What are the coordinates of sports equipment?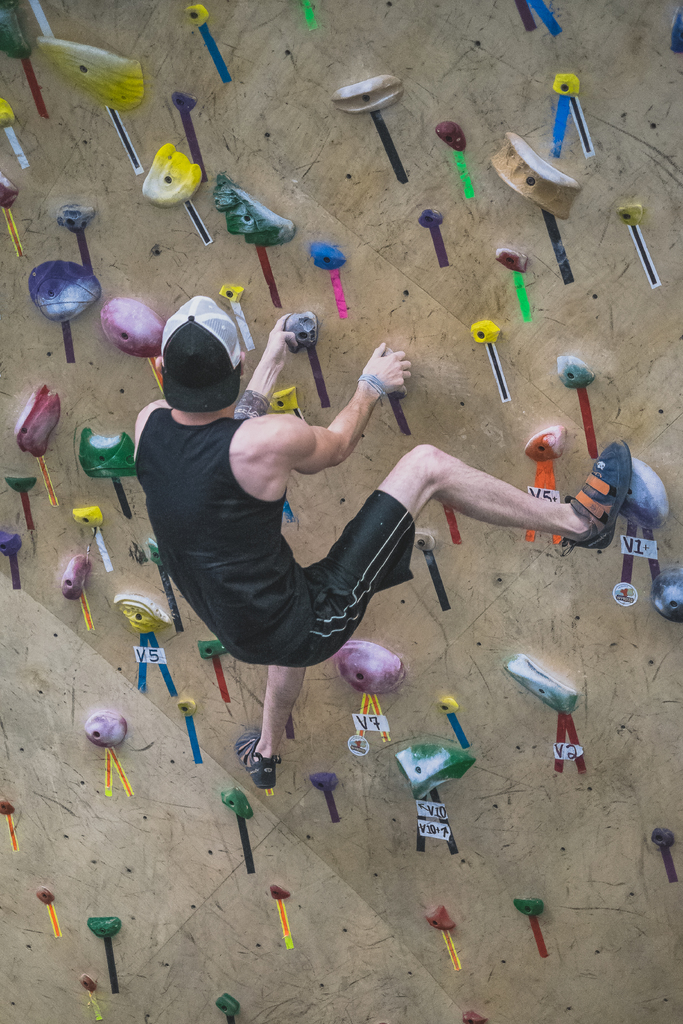
detection(564, 440, 630, 545).
